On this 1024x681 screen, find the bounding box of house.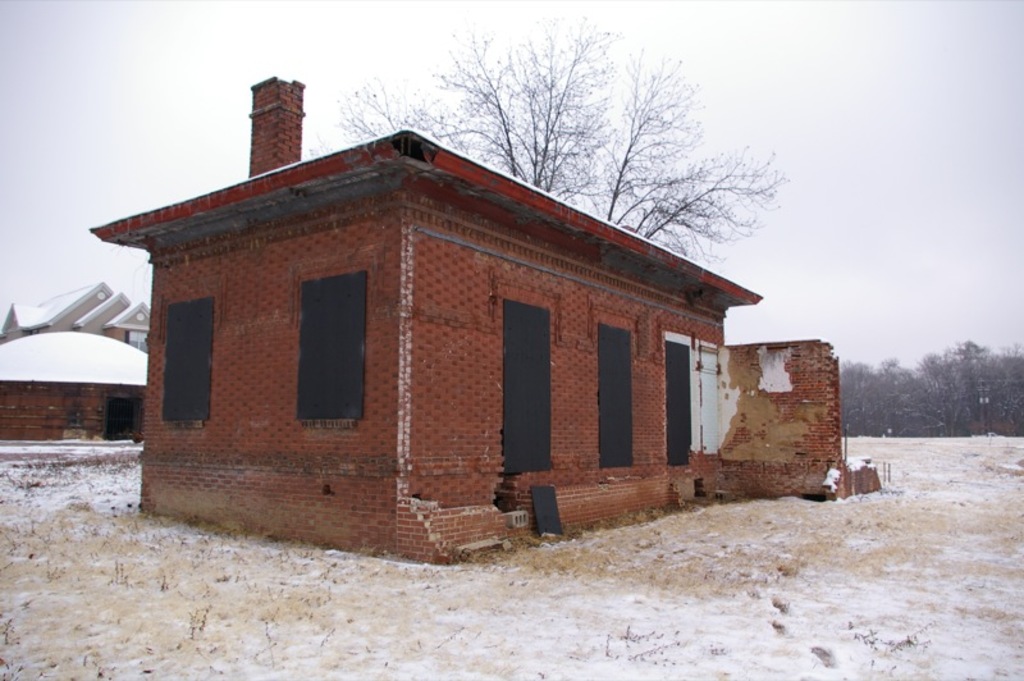
Bounding box: [92,97,818,557].
